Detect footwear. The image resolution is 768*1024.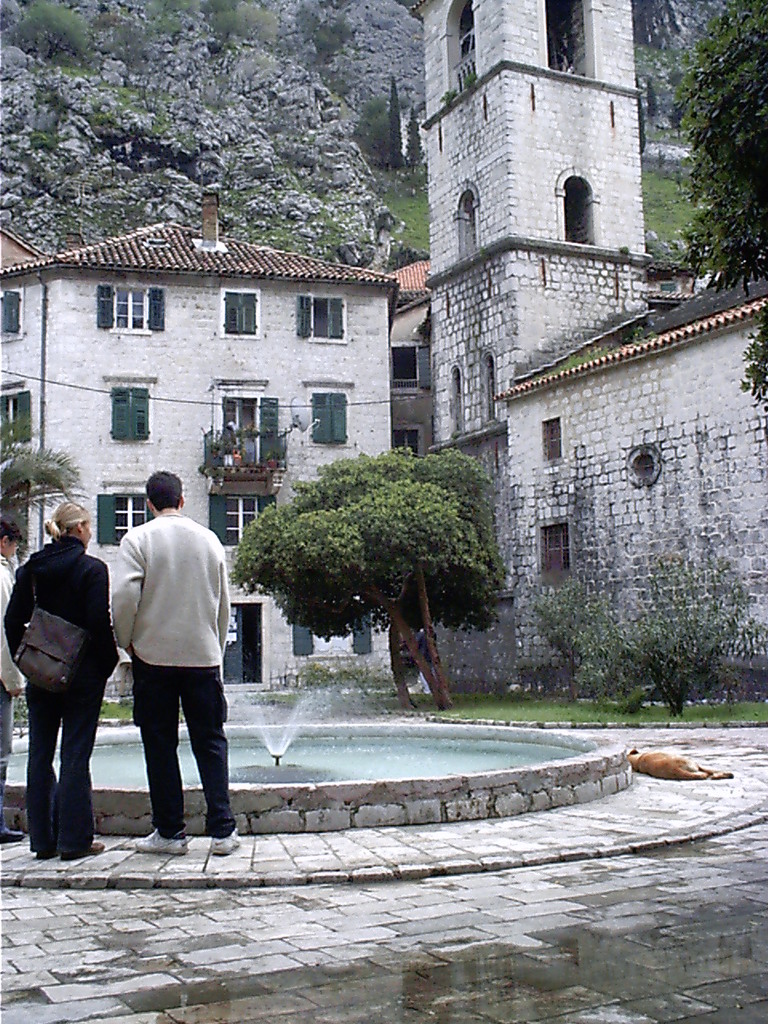
<box>209,826,241,854</box>.
